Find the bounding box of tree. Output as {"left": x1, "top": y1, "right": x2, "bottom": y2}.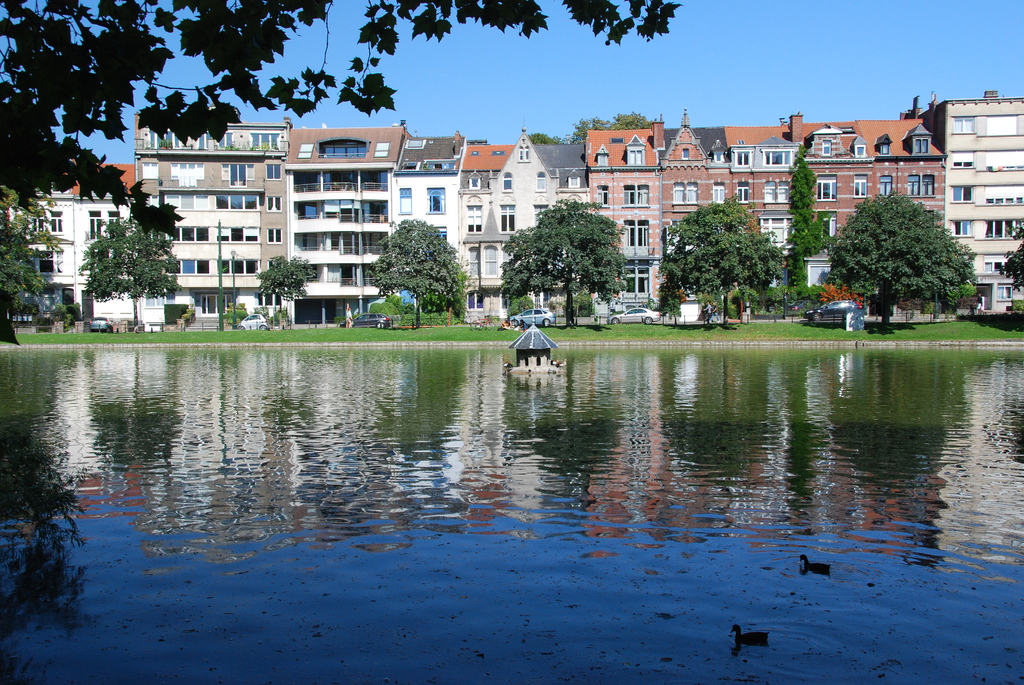
{"left": 256, "top": 249, "right": 319, "bottom": 328}.
